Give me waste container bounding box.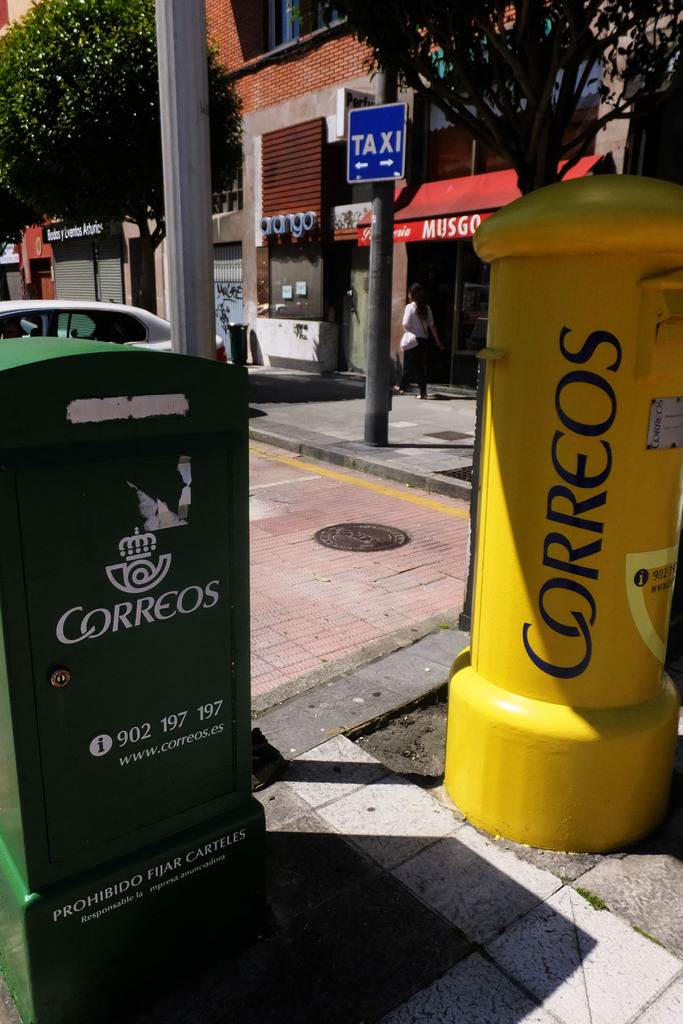
select_region(0, 316, 278, 945).
